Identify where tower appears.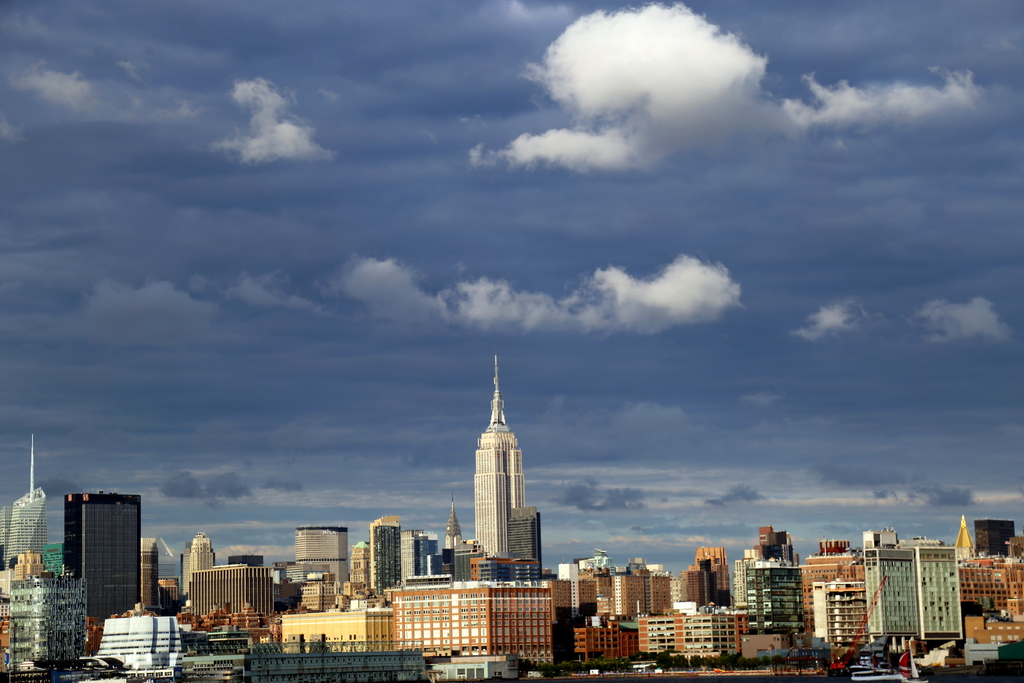
Appears at <box>188,536,216,605</box>.
